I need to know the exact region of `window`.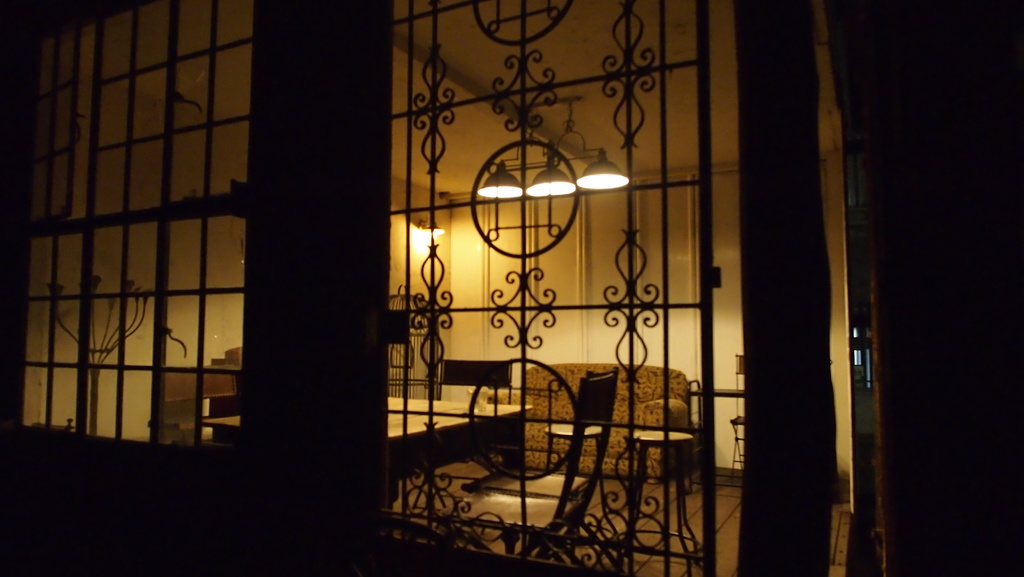
Region: locate(356, 0, 745, 576).
